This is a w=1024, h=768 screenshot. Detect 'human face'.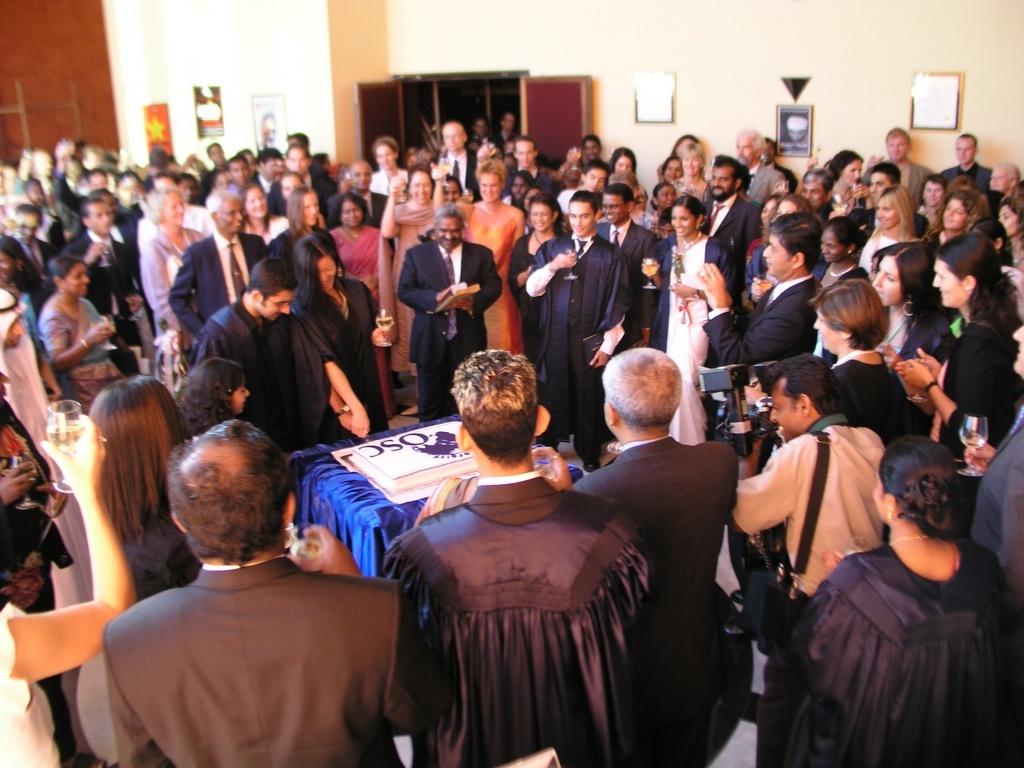
crop(872, 169, 889, 194).
